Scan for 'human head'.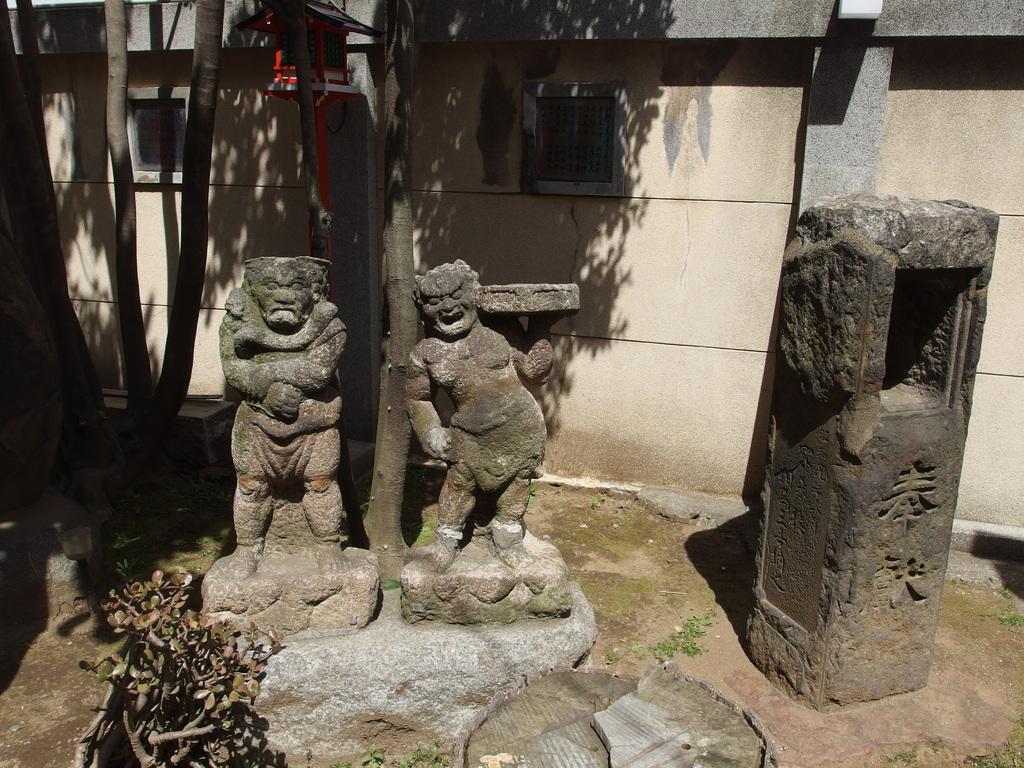
Scan result: [left=239, top=253, right=329, bottom=336].
